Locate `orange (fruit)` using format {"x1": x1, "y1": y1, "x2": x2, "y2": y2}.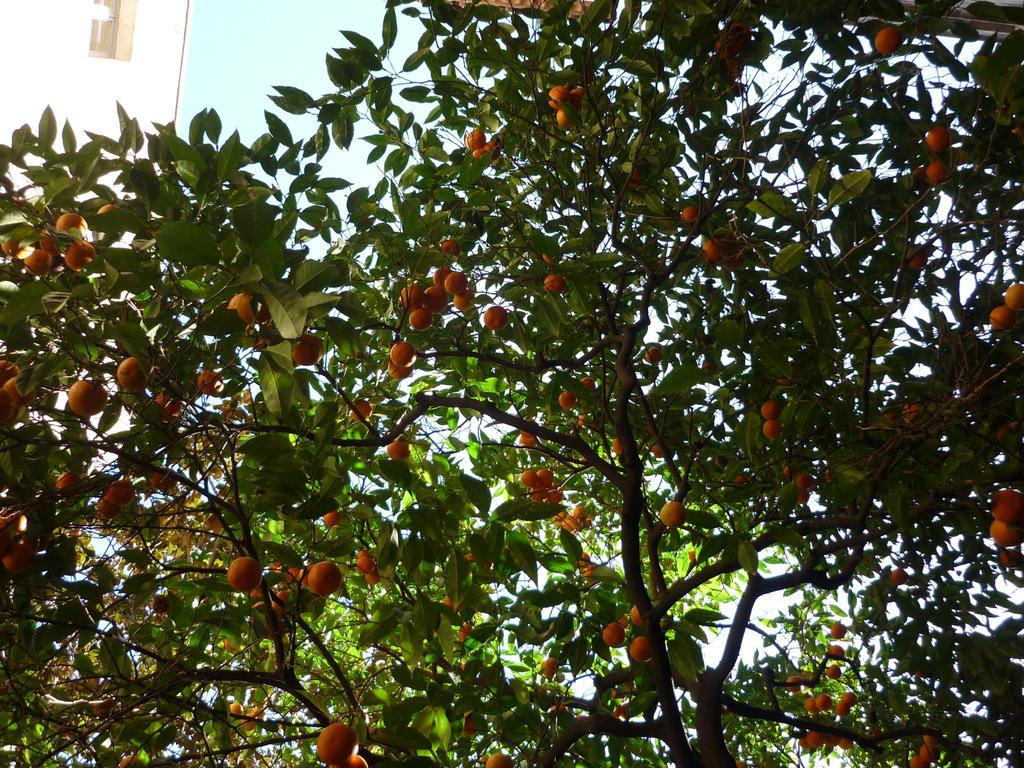
{"x1": 762, "y1": 397, "x2": 779, "y2": 421}.
